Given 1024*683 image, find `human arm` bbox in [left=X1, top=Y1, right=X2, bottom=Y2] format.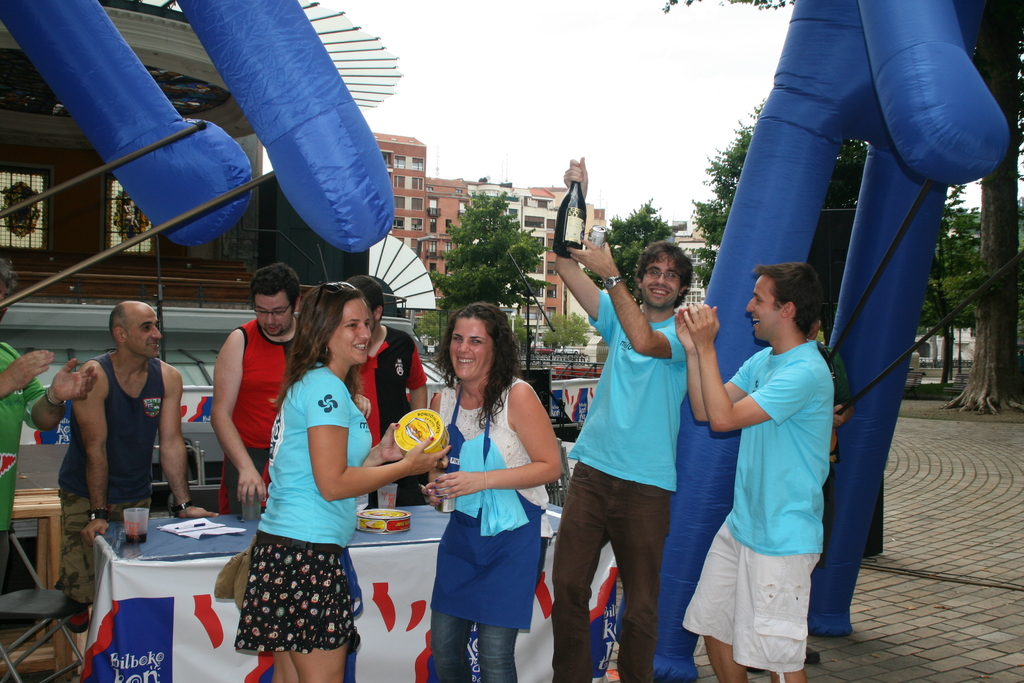
[left=552, top=152, right=626, bottom=346].
